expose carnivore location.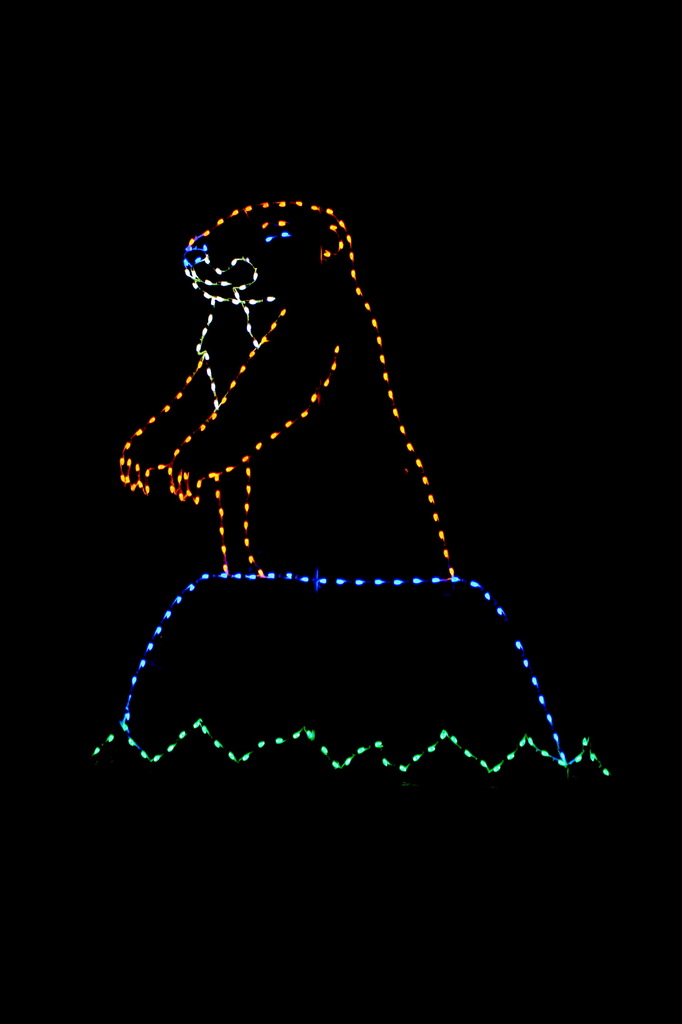
Exposed at [120,201,458,586].
